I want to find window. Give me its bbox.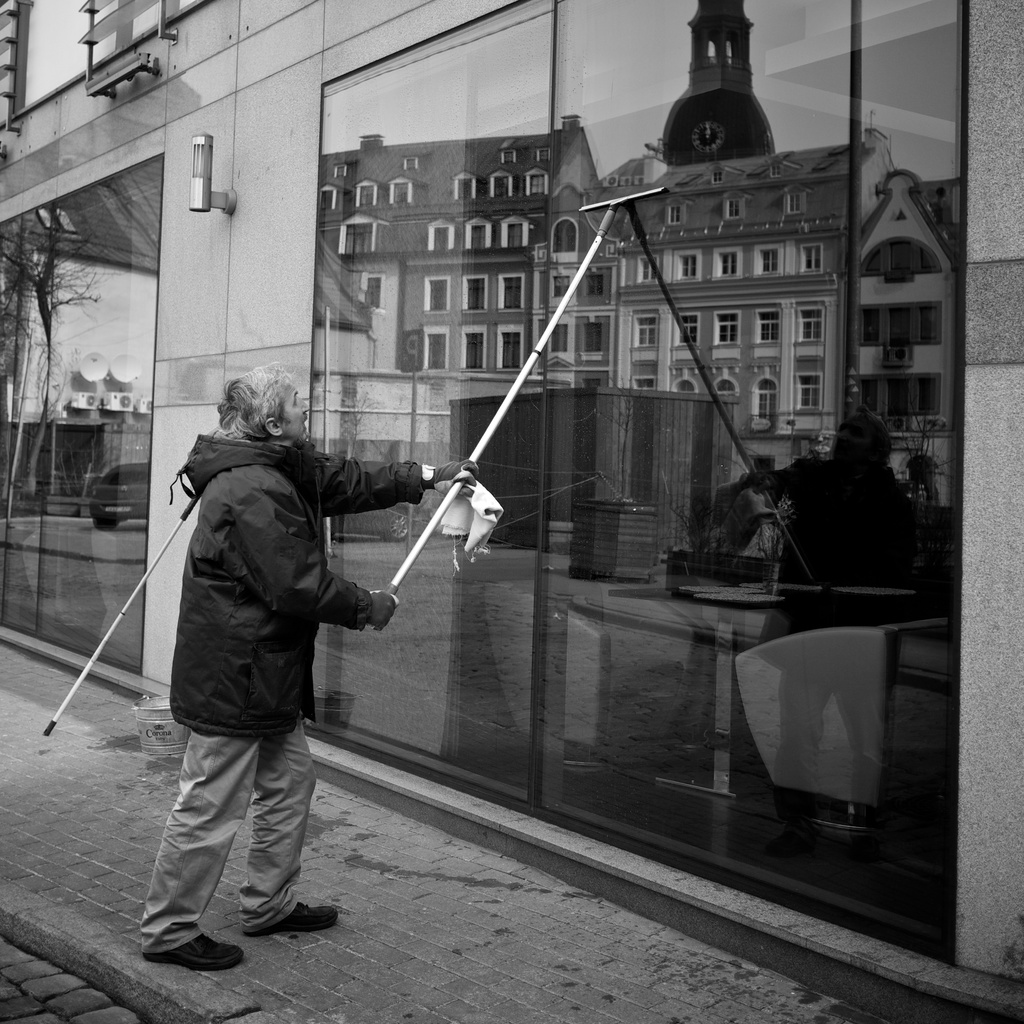
524, 173, 548, 195.
